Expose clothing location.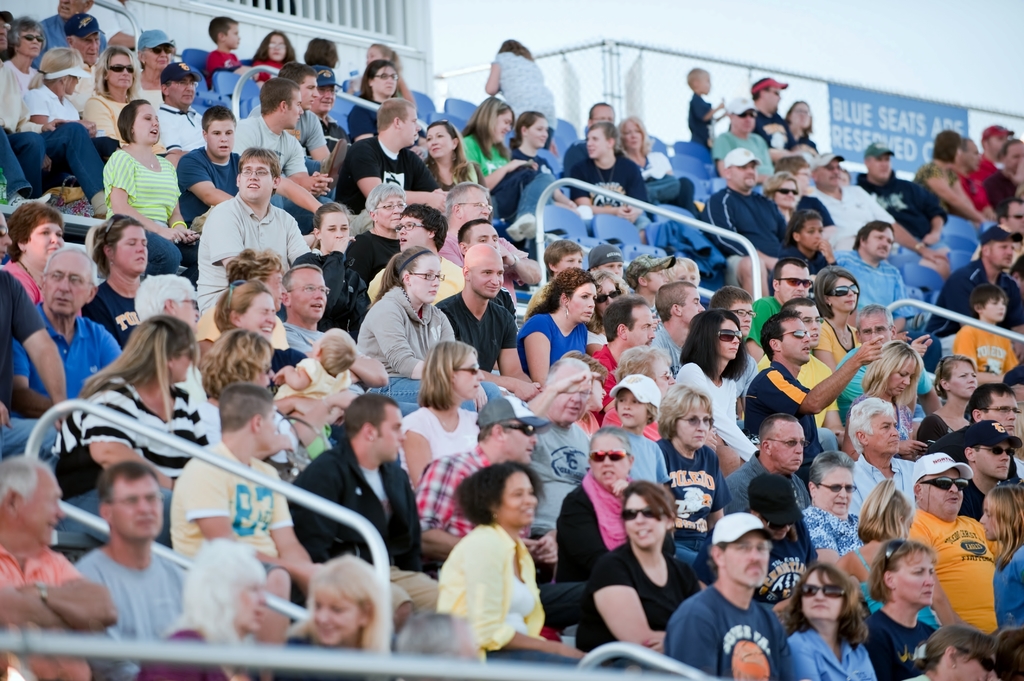
Exposed at (x1=845, y1=386, x2=913, y2=460).
